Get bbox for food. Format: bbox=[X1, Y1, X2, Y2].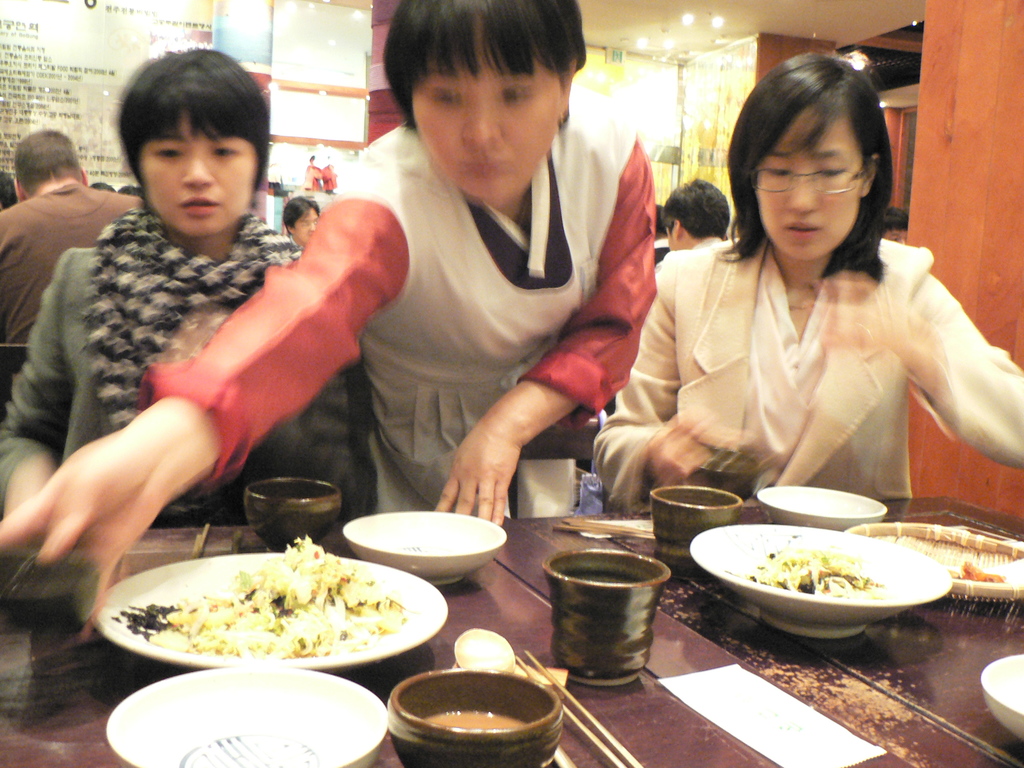
bbox=[110, 543, 428, 680].
